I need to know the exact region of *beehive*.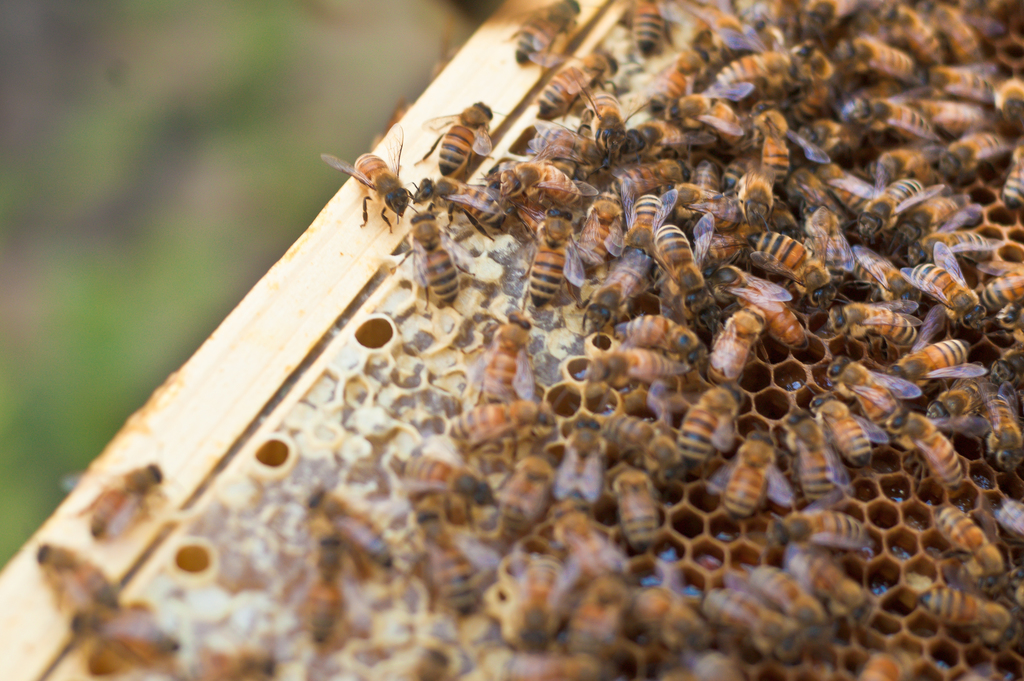
Region: box=[0, 0, 1023, 680].
